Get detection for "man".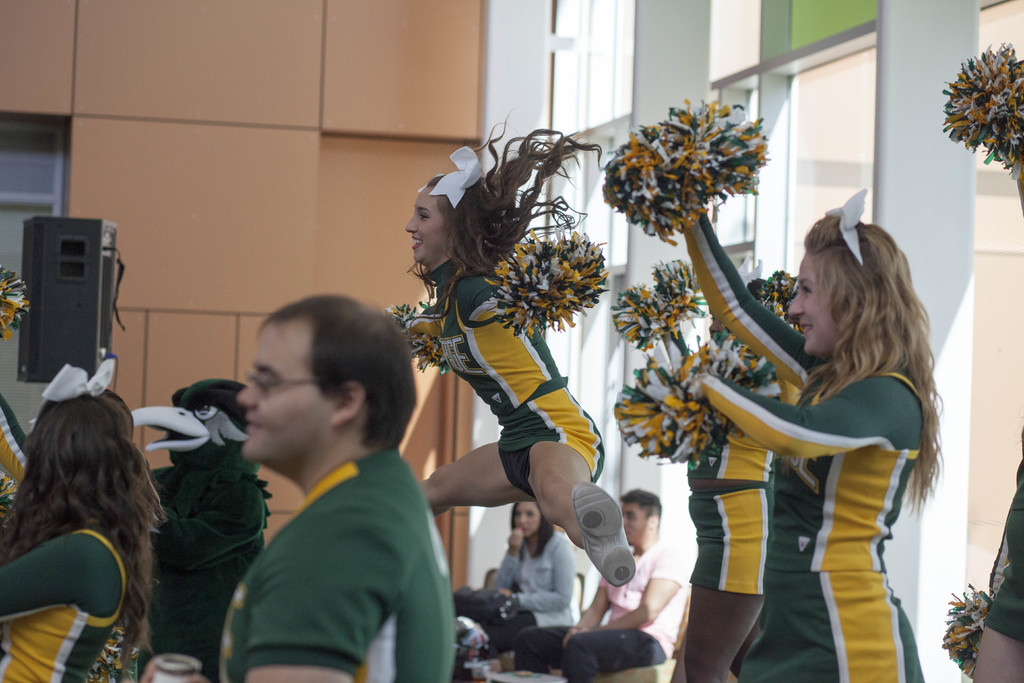
Detection: bbox=[142, 289, 448, 682].
